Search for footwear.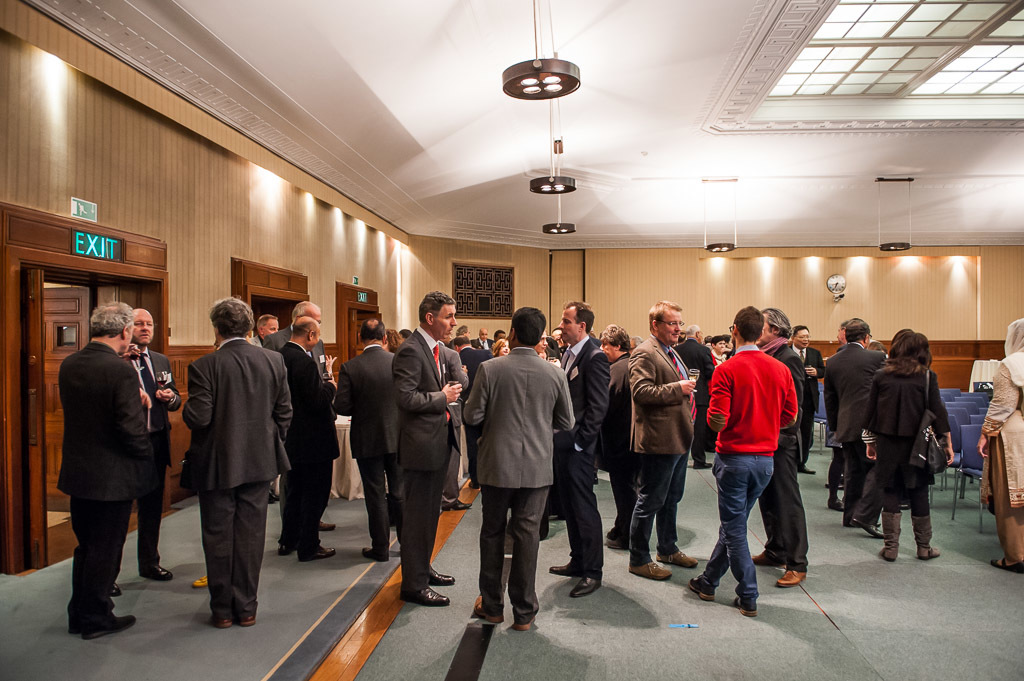
Found at pyautogui.locateOnScreen(732, 597, 758, 618).
